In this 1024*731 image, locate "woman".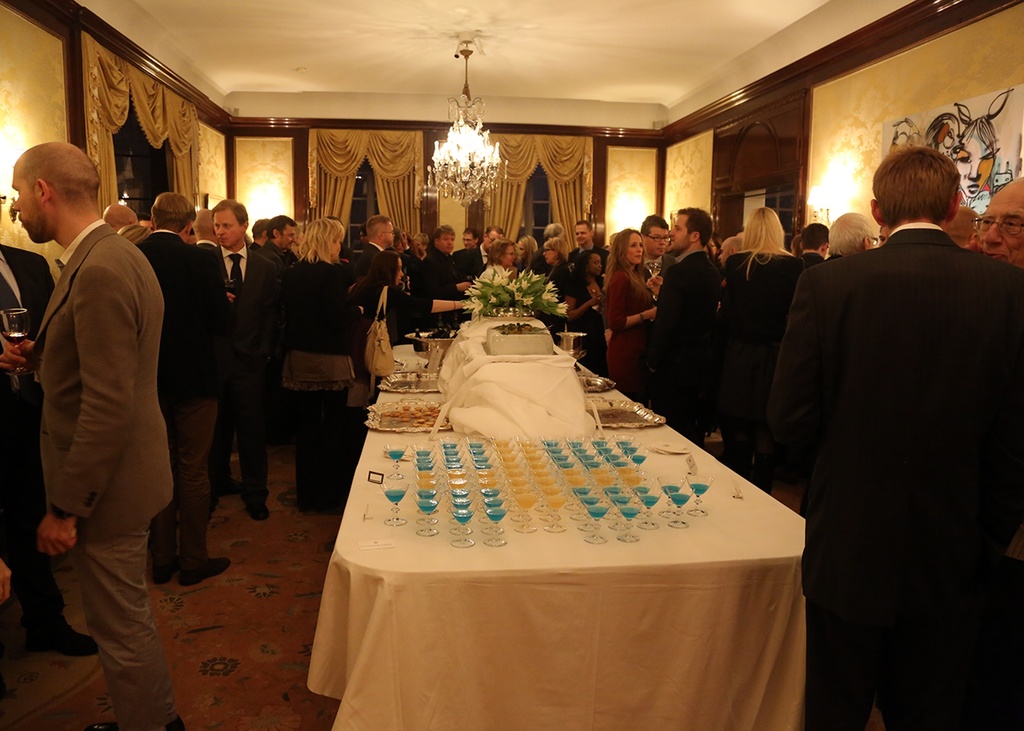
Bounding box: {"x1": 542, "y1": 236, "x2": 573, "y2": 305}.
